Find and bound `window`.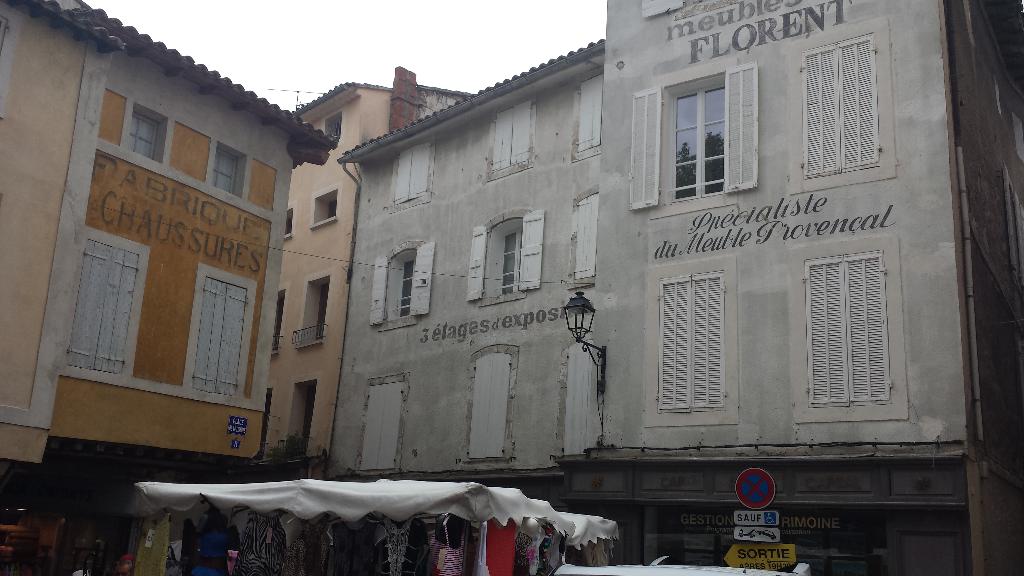
Bound: box(816, 230, 895, 422).
